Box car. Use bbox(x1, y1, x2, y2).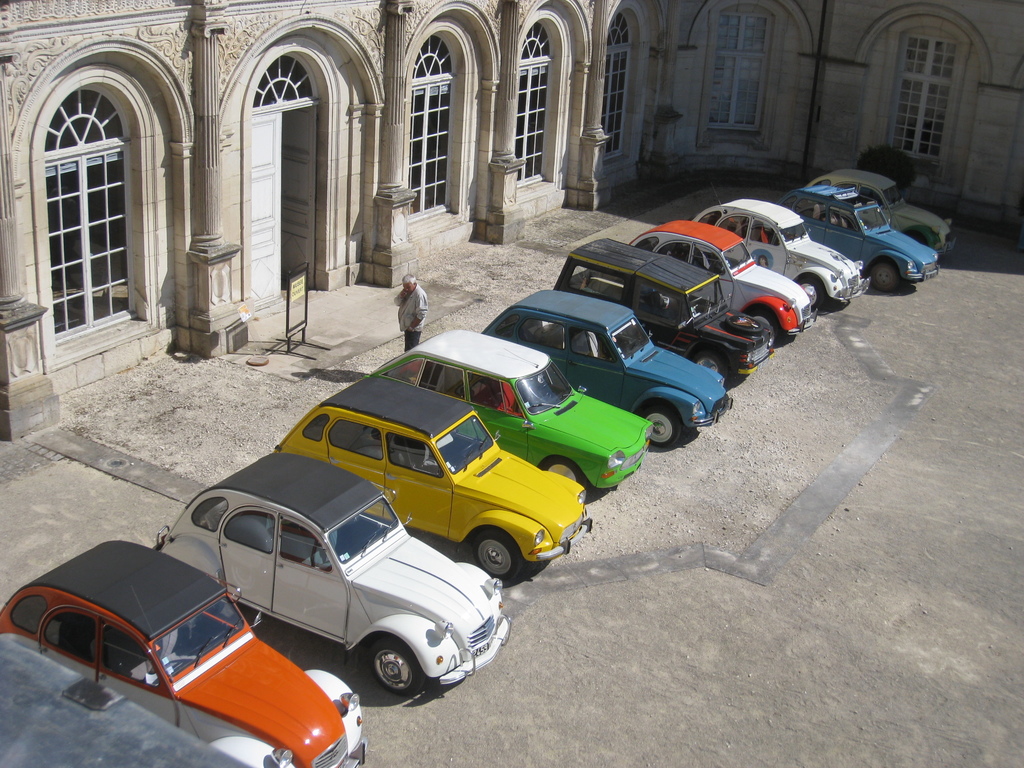
bbox(277, 371, 595, 577).
